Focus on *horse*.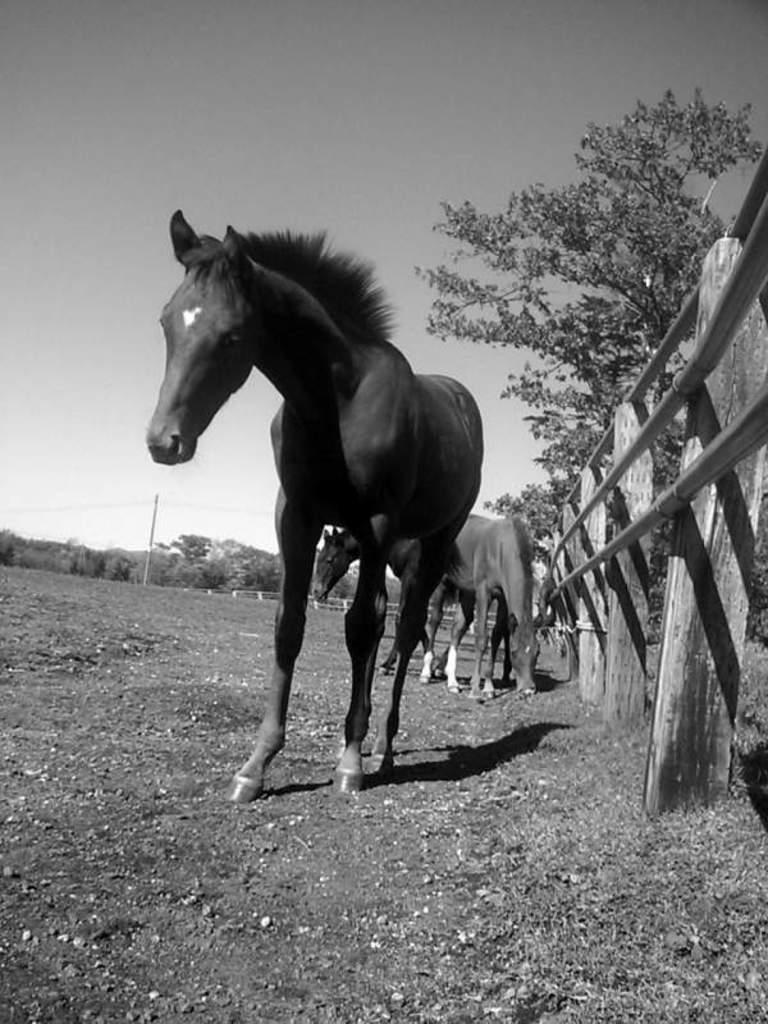
Focused at (438, 522, 550, 694).
